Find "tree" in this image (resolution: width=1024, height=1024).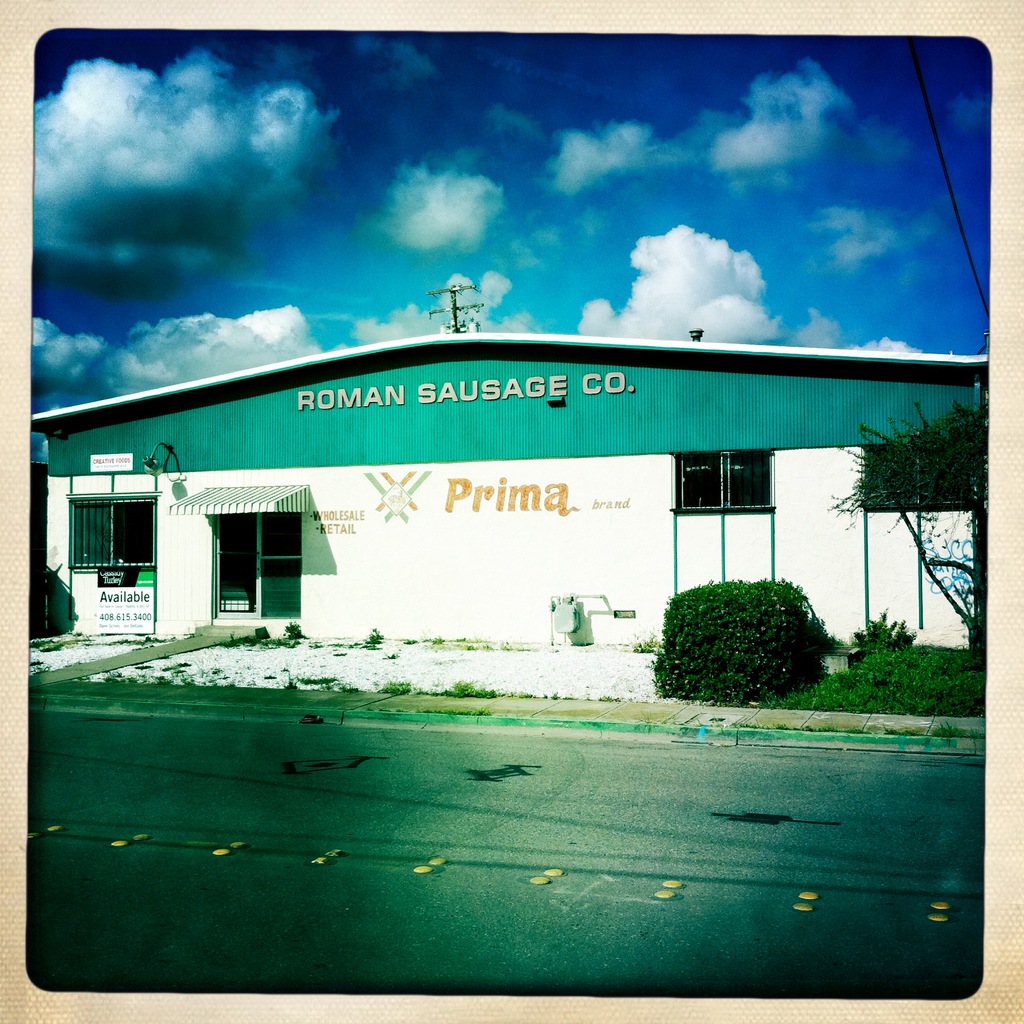
bbox(818, 398, 999, 642).
